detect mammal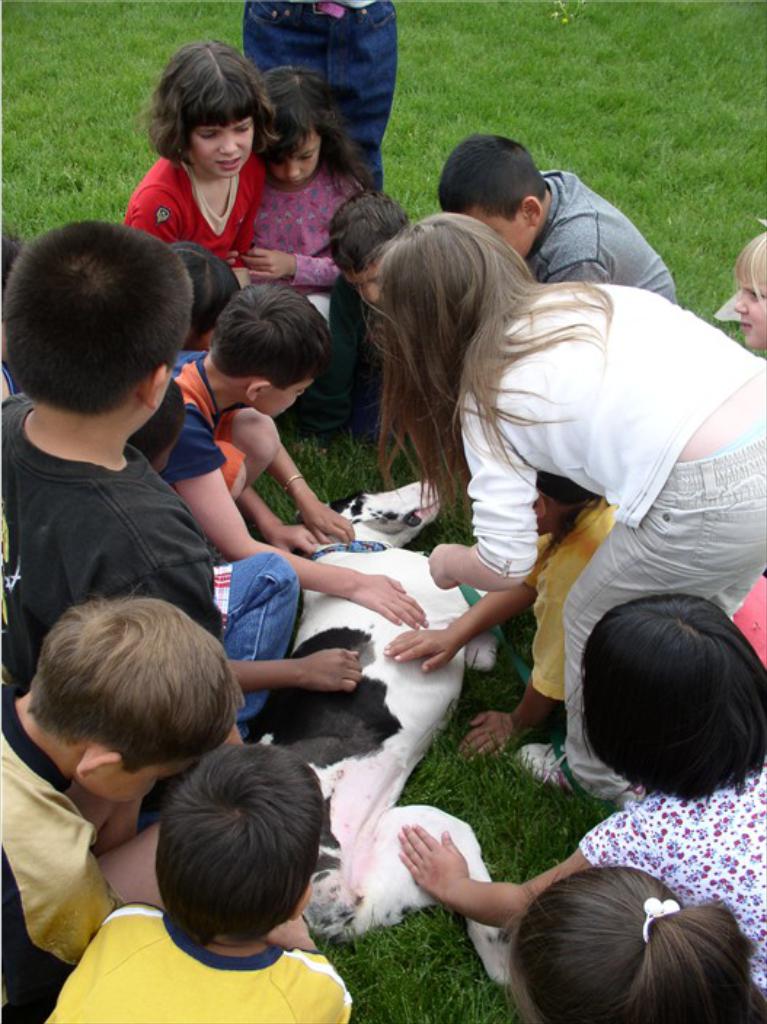
(728,223,766,671)
